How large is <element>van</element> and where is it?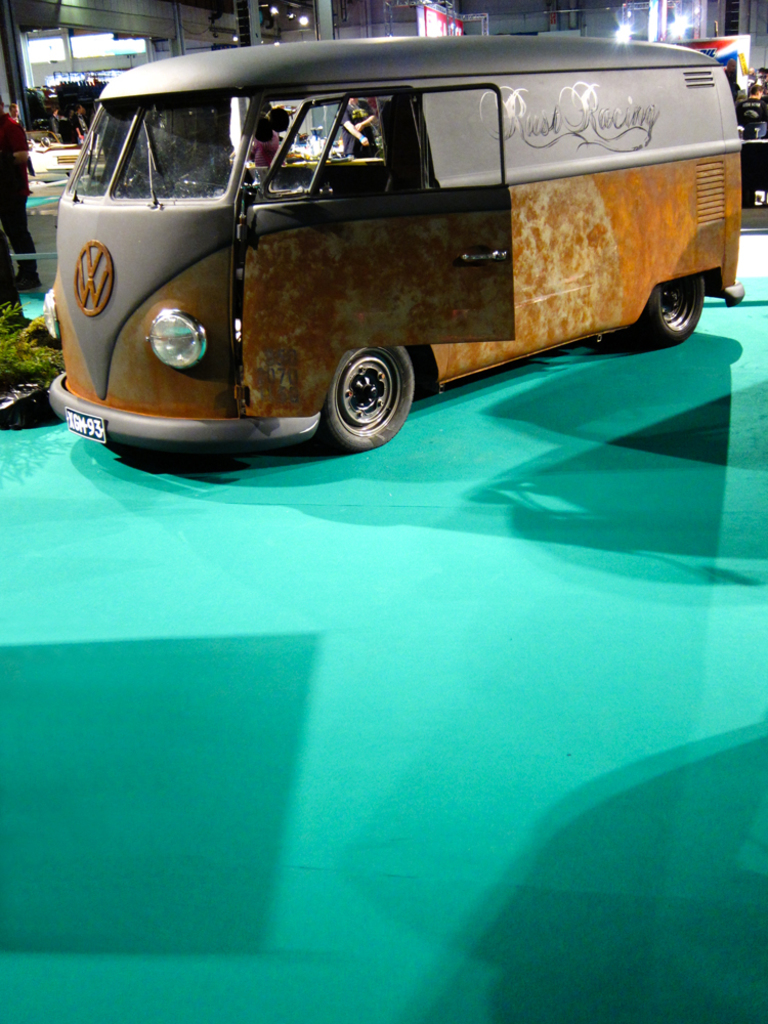
Bounding box: [left=49, top=45, right=746, bottom=454].
